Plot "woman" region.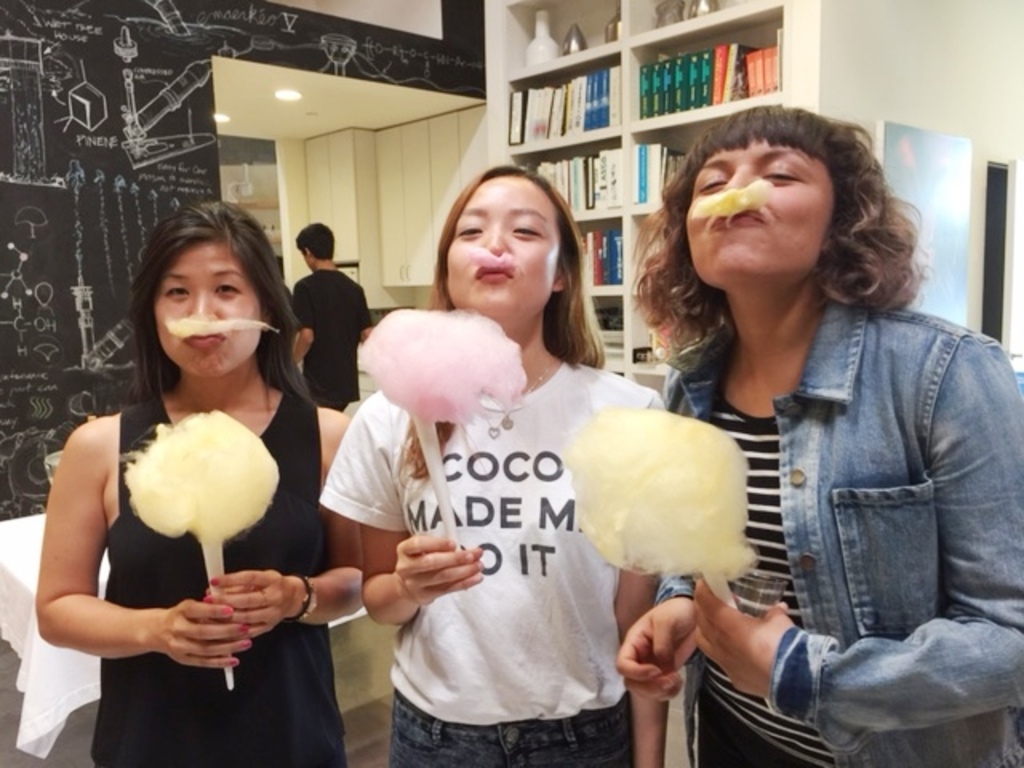
Plotted at [611,101,1022,766].
